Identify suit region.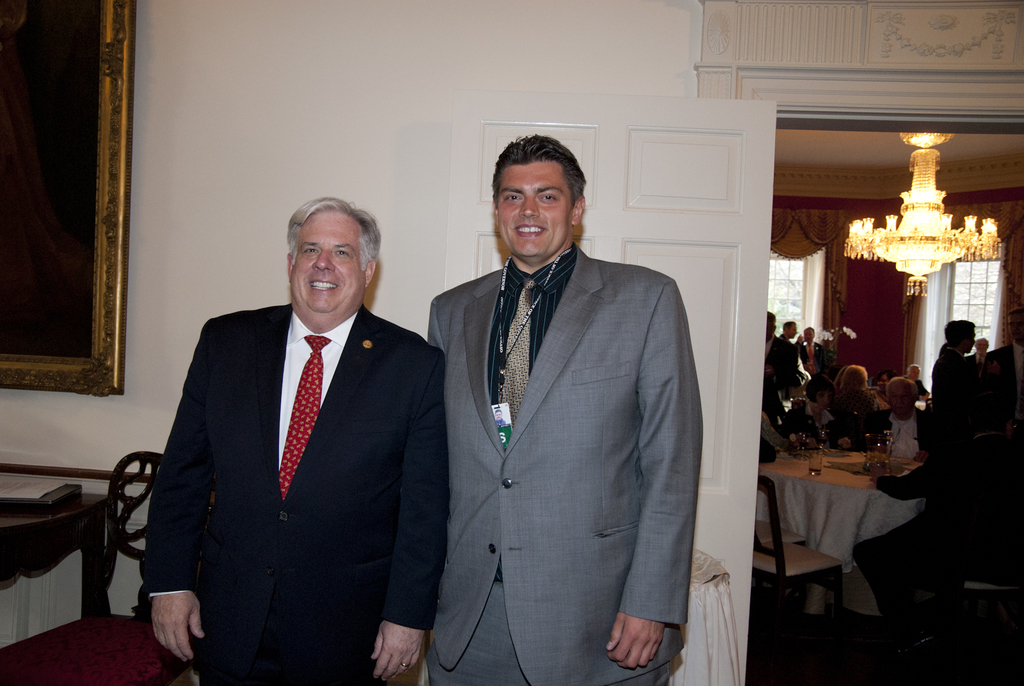
Region: x1=784 y1=332 x2=800 y2=364.
